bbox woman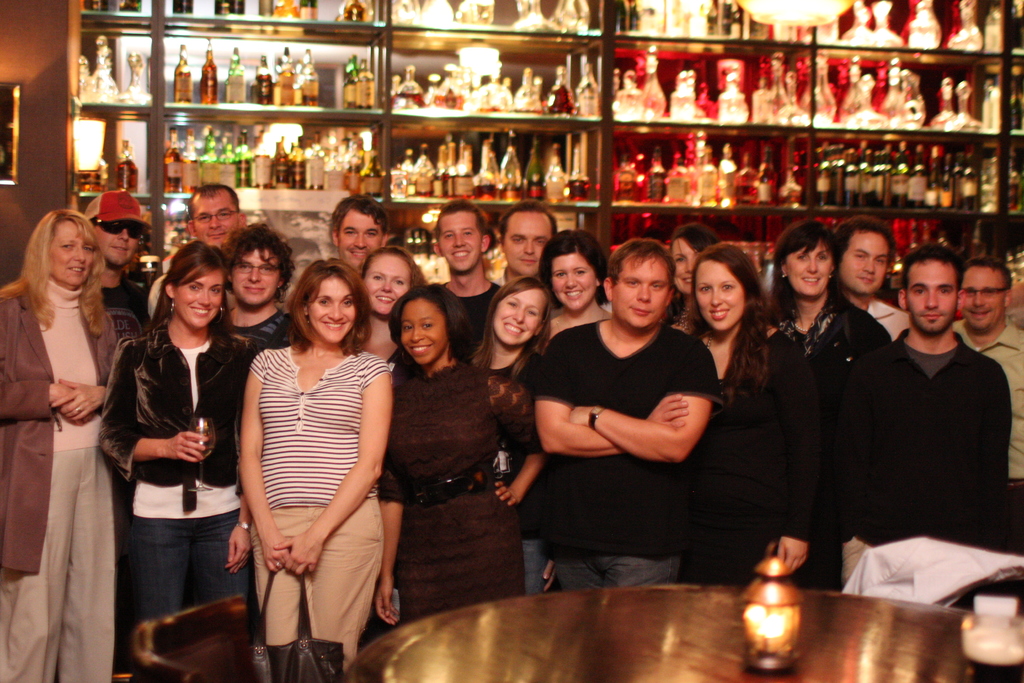
{"x1": 348, "y1": 244, "x2": 427, "y2": 389}
